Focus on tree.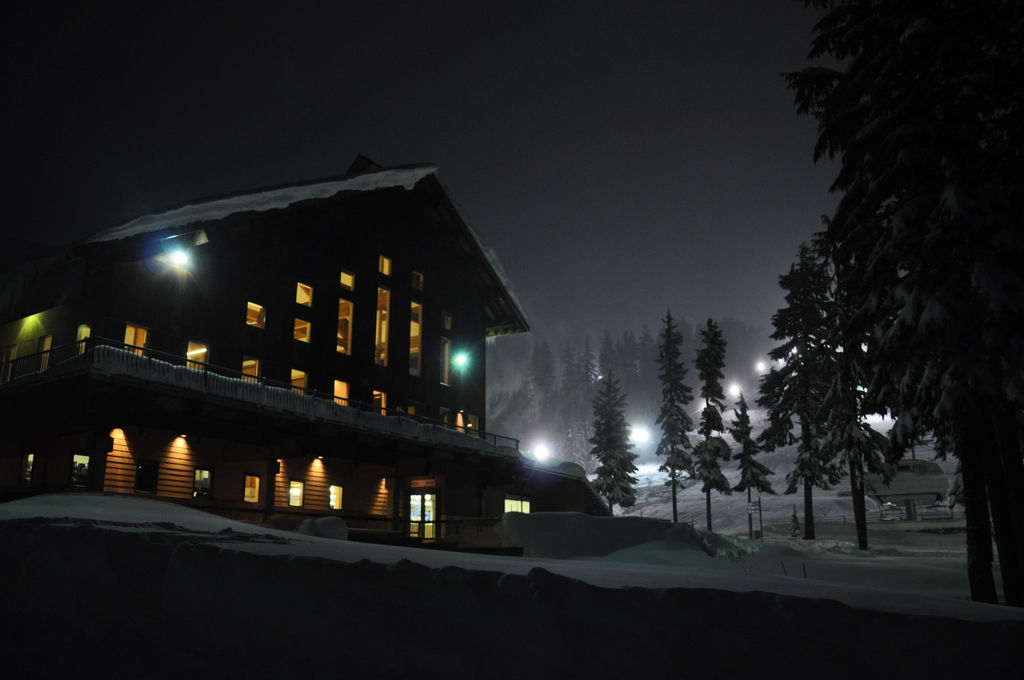
Focused at crop(689, 316, 734, 529).
